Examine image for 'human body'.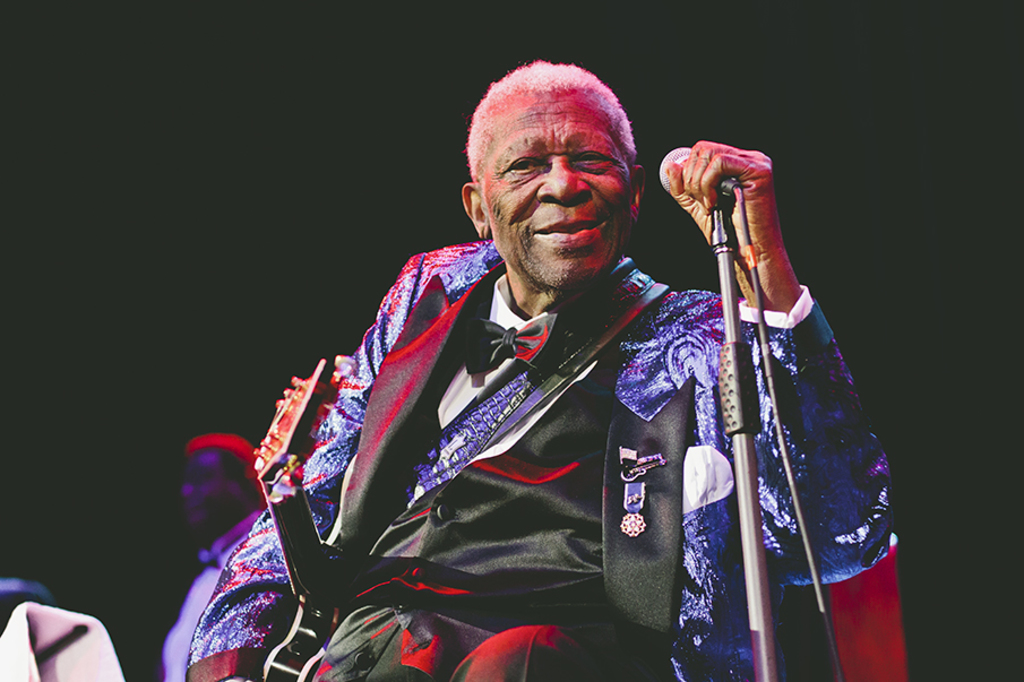
Examination result: [240,113,842,681].
